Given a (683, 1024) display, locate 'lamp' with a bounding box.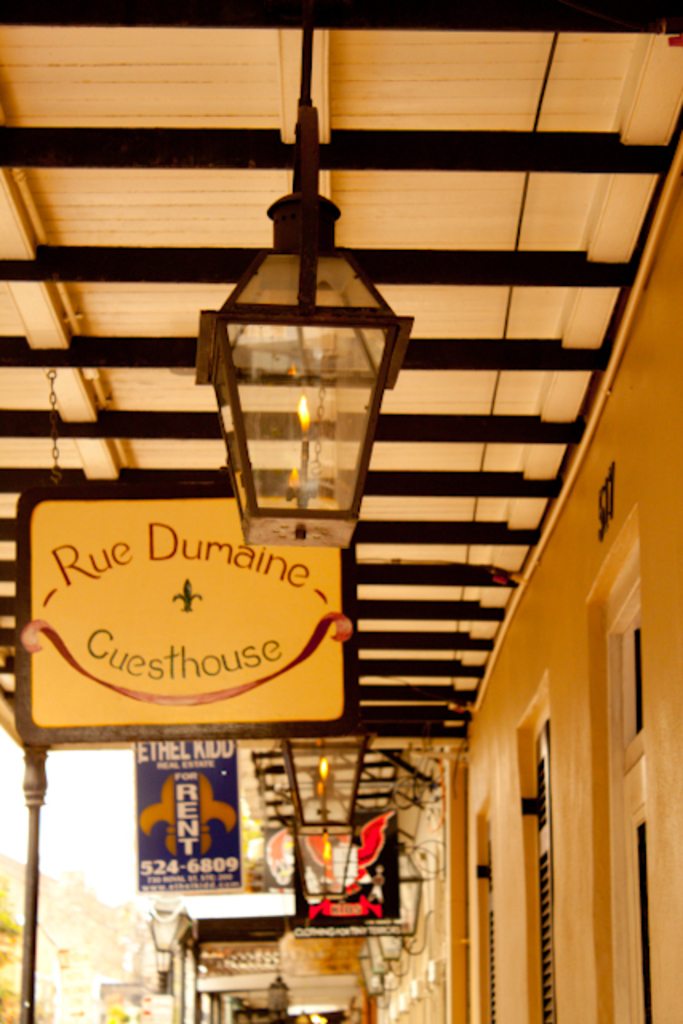
Located: (168, 18, 453, 581).
